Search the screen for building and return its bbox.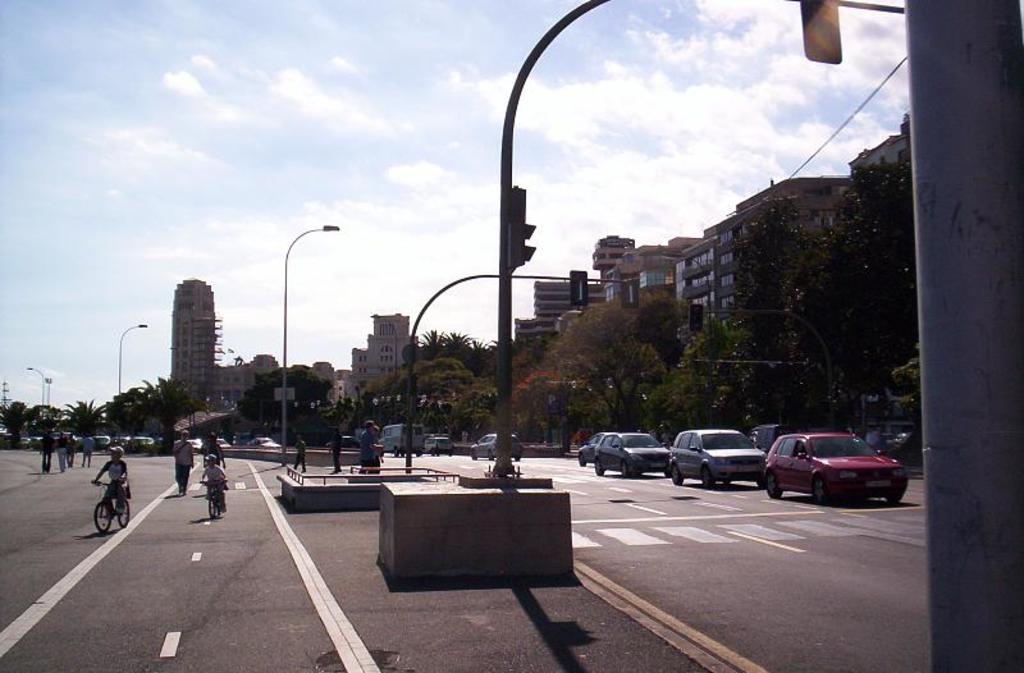
Found: <bbox>214, 343, 361, 411</bbox>.
